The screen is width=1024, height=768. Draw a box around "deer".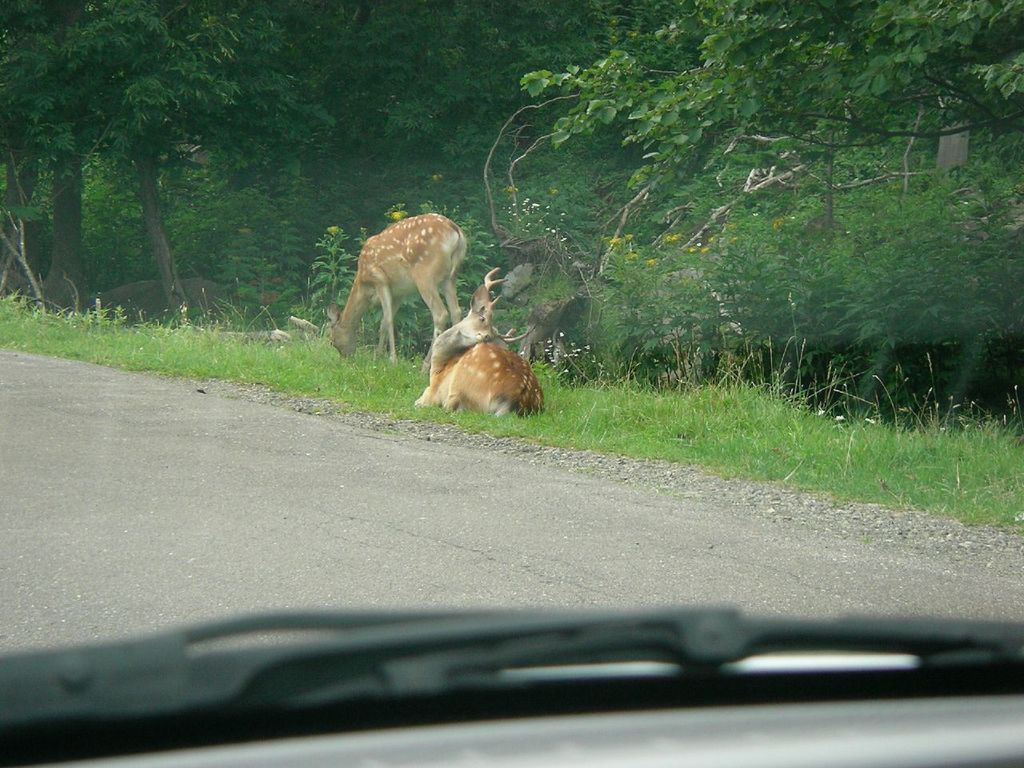
box(315, 210, 466, 370).
